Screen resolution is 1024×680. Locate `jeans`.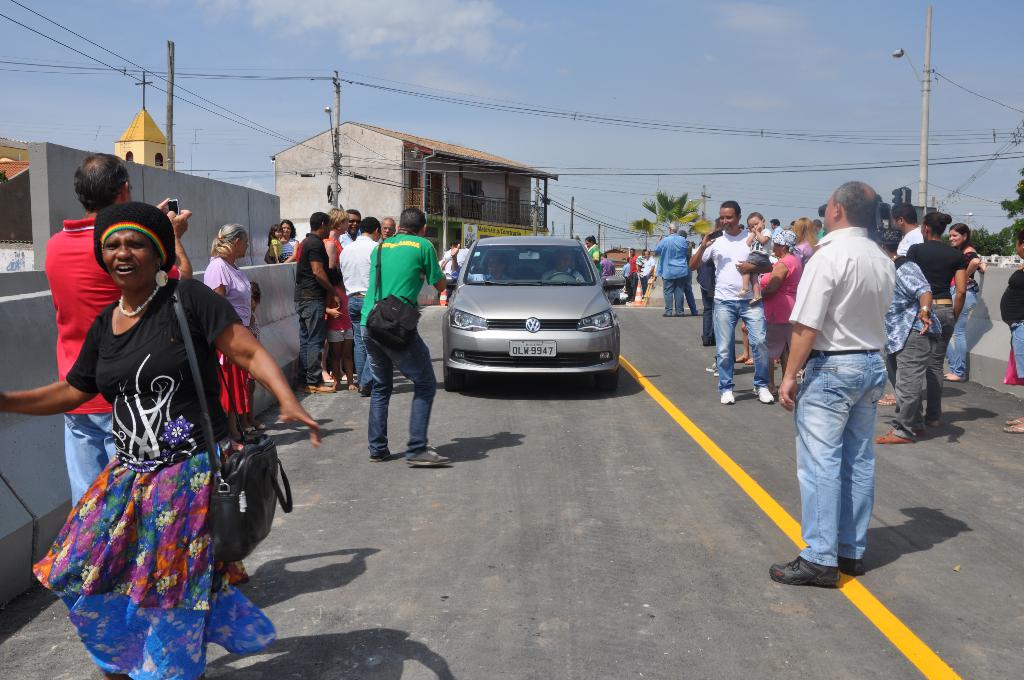
crop(956, 285, 976, 381).
